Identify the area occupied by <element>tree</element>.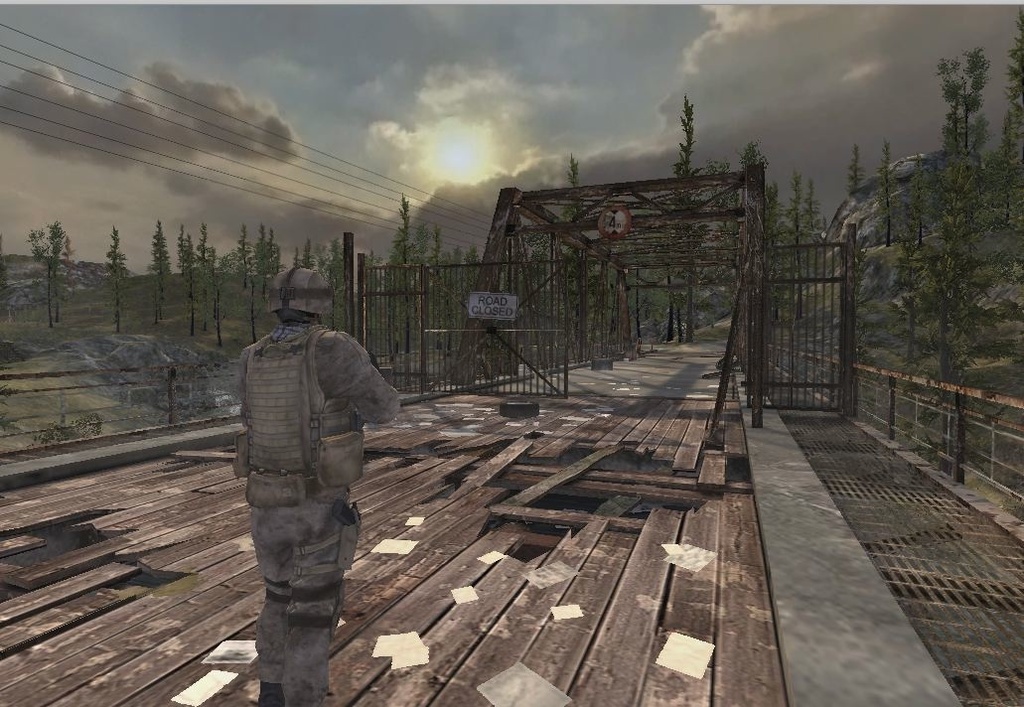
Area: <region>875, 139, 895, 245</region>.
